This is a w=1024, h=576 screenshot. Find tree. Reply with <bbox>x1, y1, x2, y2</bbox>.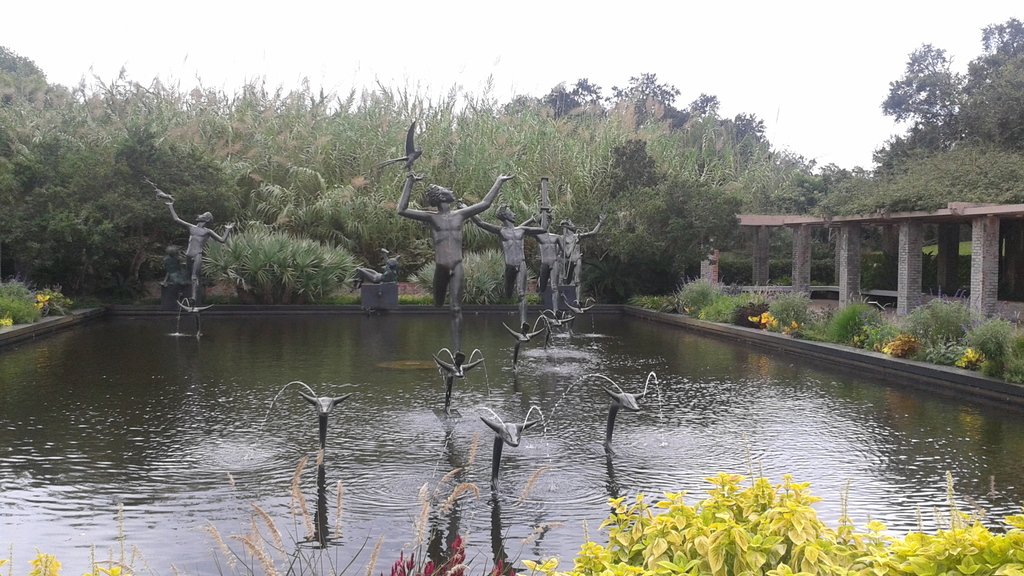
<bbox>77, 125, 241, 280</bbox>.
